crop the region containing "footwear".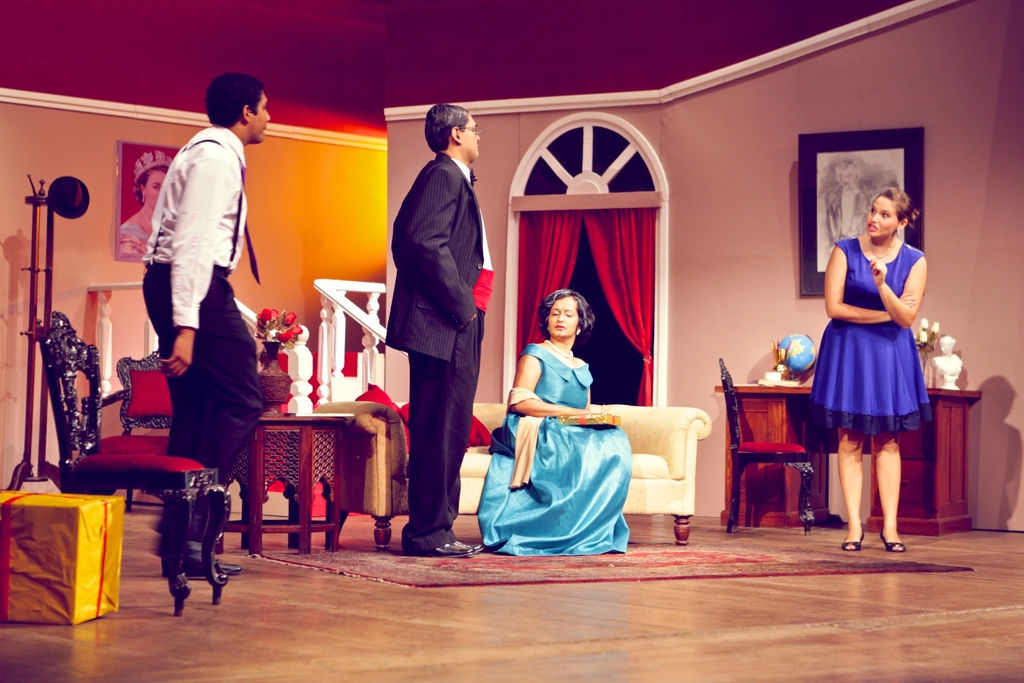
Crop region: [left=877, top=530, right=908, bottom=556].
